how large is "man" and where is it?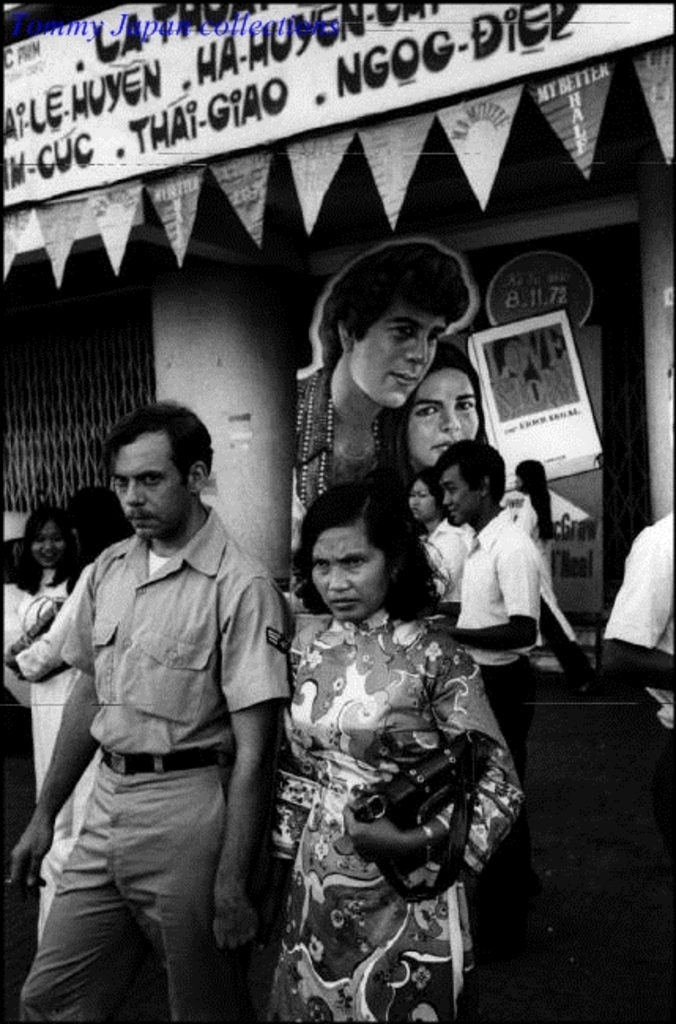
Bounding box: <bbox>22, 384, 301, 1008</bbox>.
